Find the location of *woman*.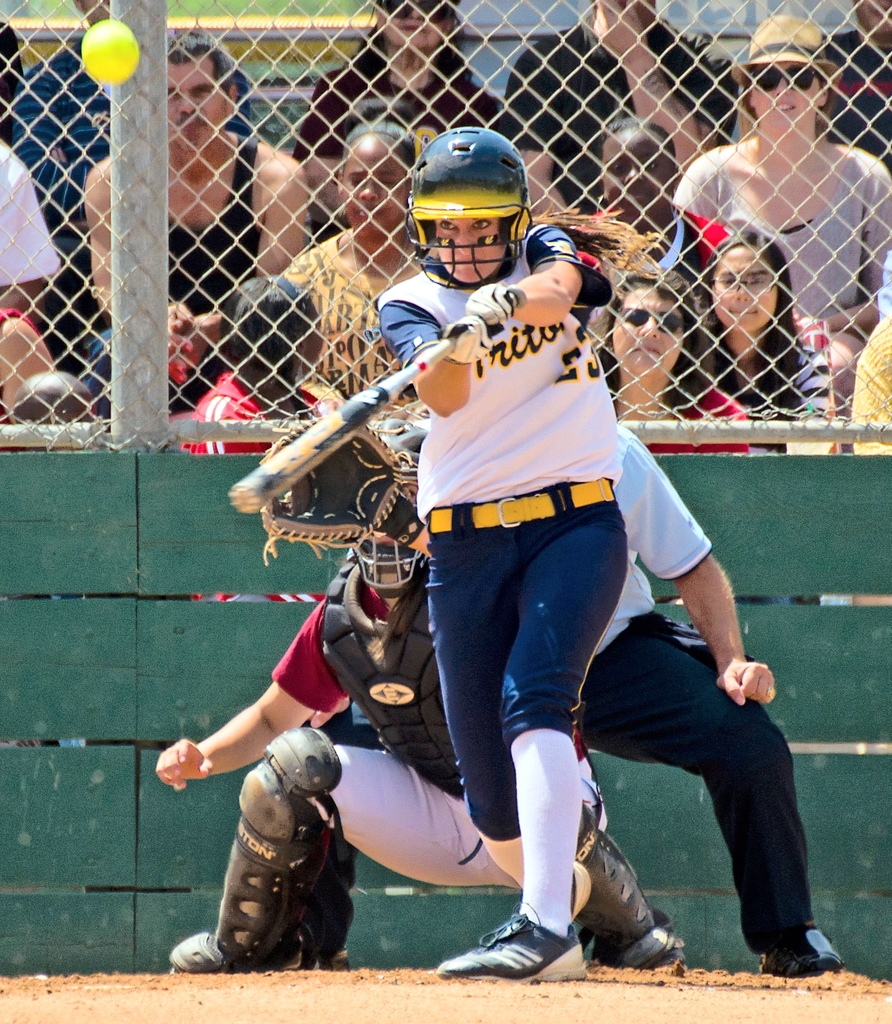
Location: l=664, t=13, r=891, b=393.
